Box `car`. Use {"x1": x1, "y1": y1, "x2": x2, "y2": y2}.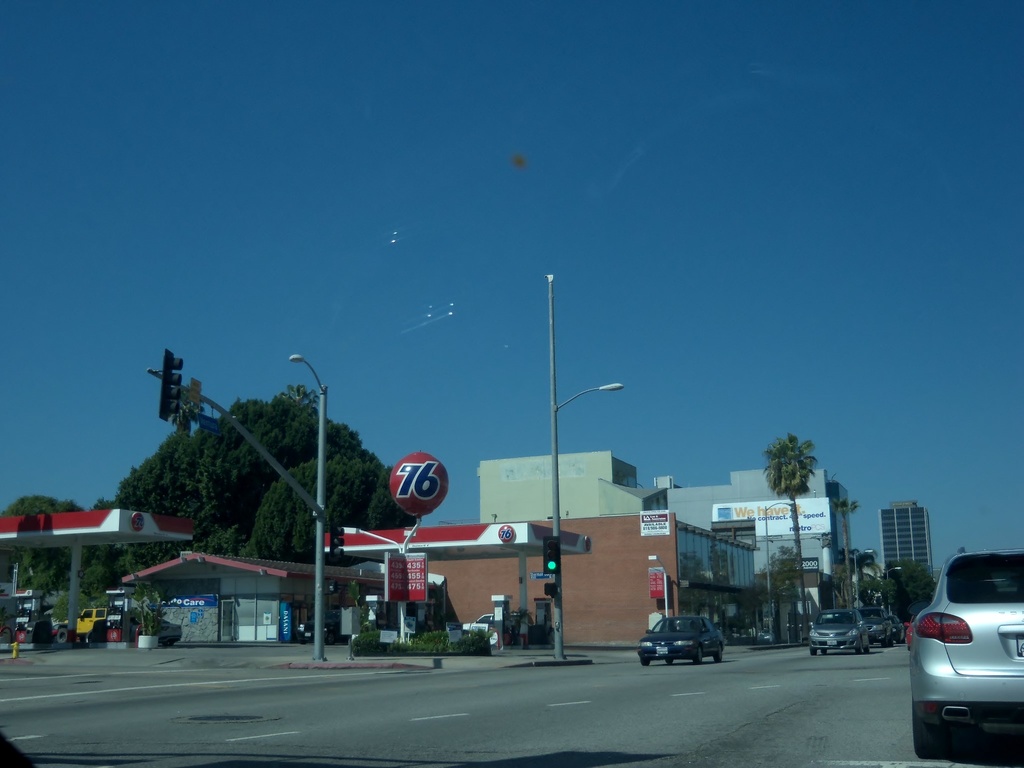
{"x1": 0, "y1": 0, "x2": 1023, "y2": 767}.
